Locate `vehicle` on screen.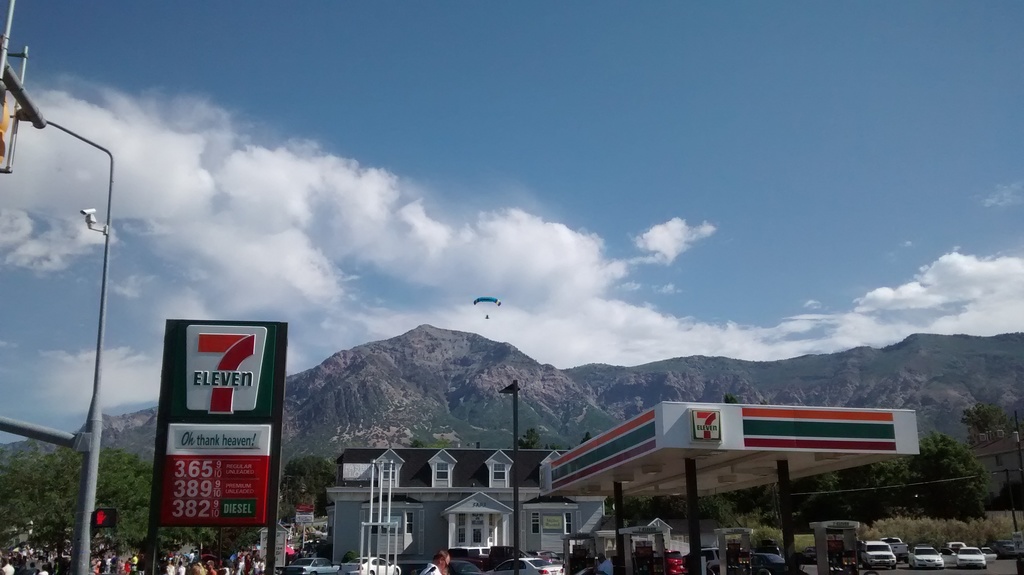
On screen at 945:544:998:569.
